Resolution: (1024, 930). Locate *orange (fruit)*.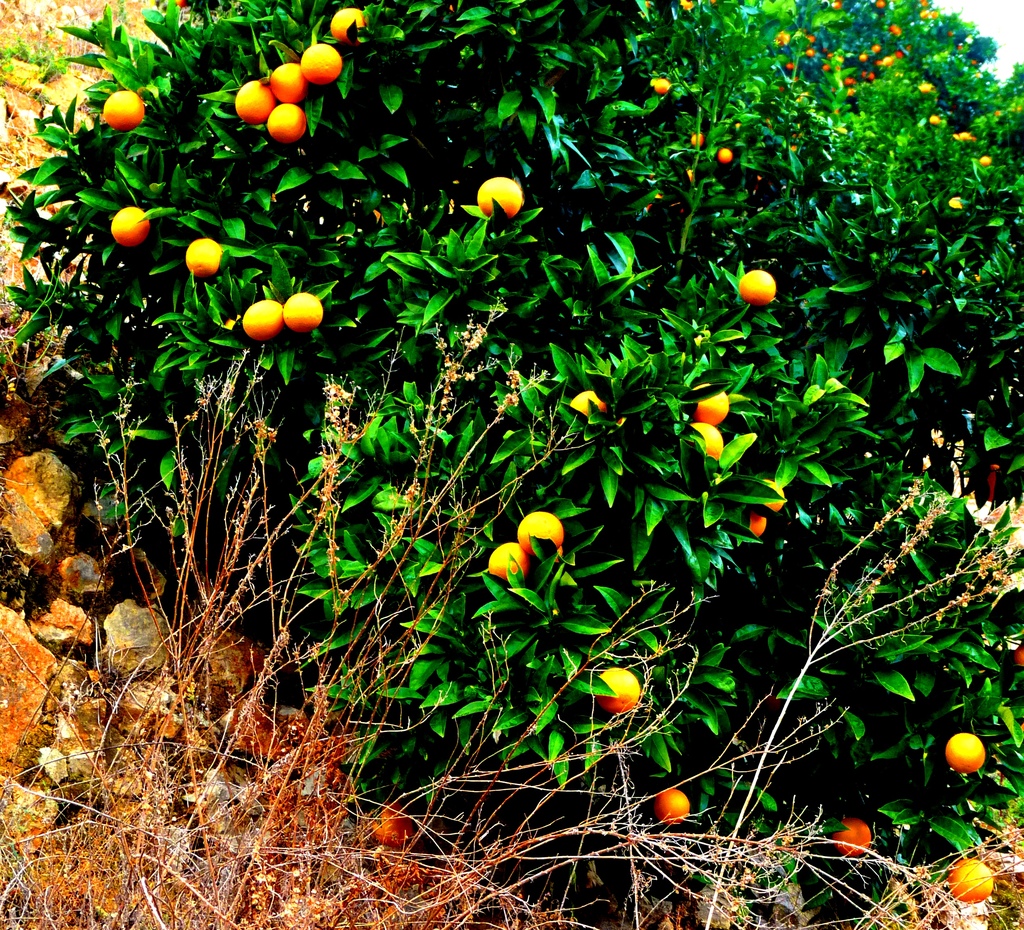
[x1=726, y1=261, x2=774, y2=310].
